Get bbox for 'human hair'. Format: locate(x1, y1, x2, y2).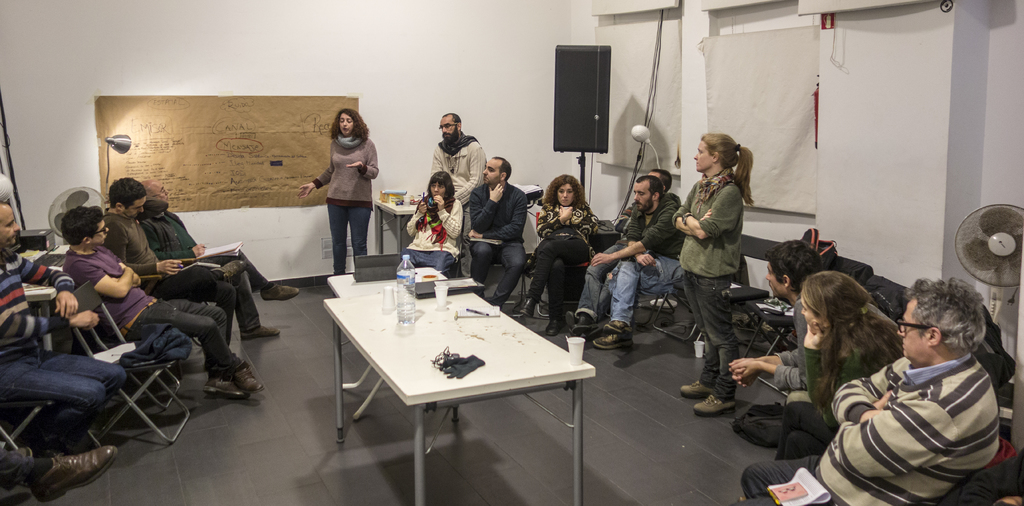
locate(108, 175, 145, 208).
